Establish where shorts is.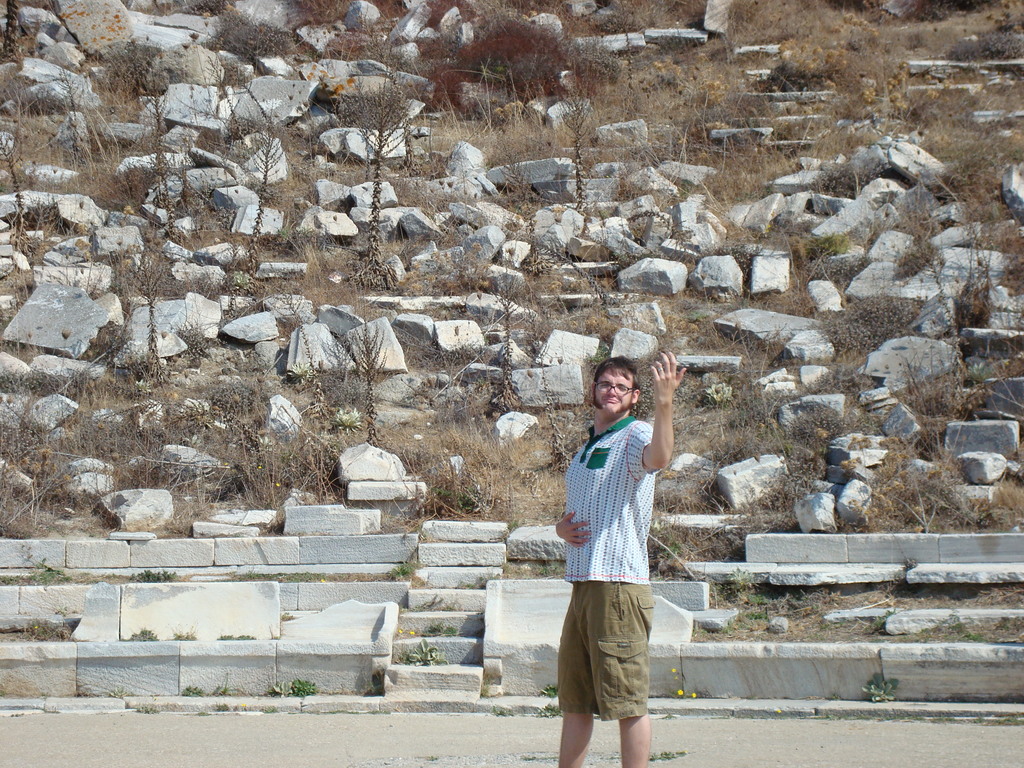
Established at bbox(558, 581, 652, 722).
